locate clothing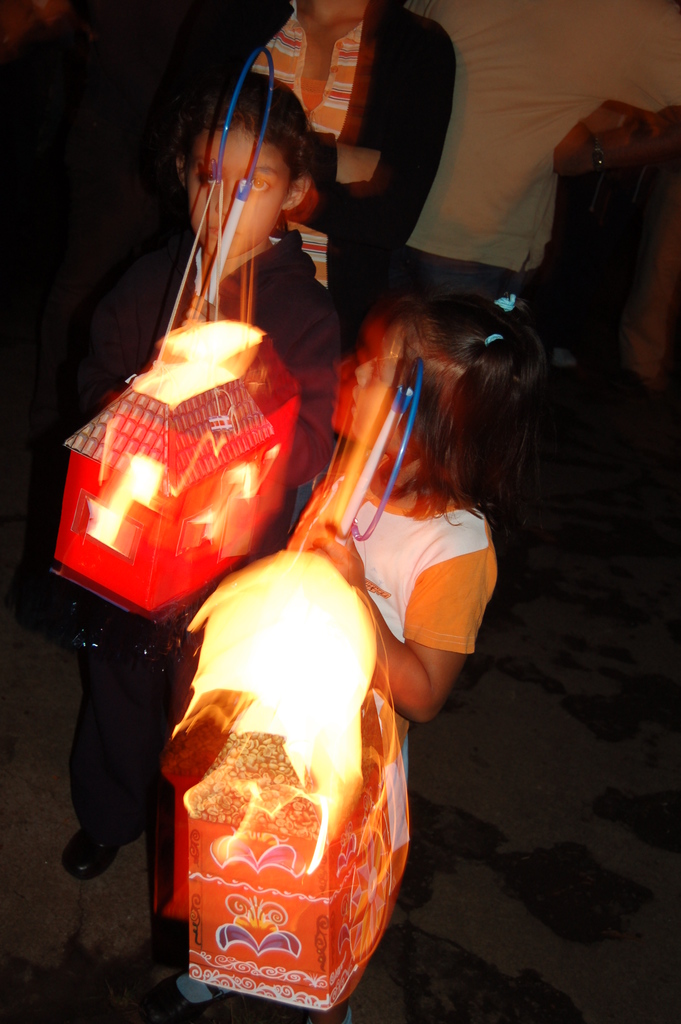
<bbox>184, 0, 457, 266</bbox>
